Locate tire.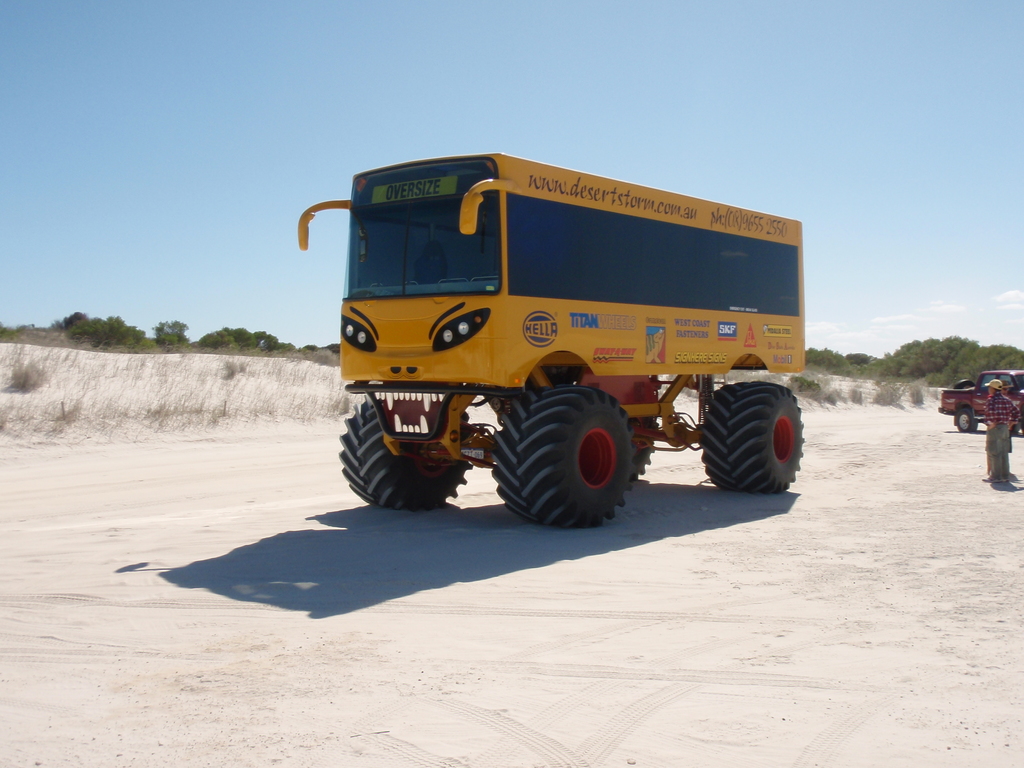
Bounding box: x1=952 y1=378 x2=975 y2=390.
